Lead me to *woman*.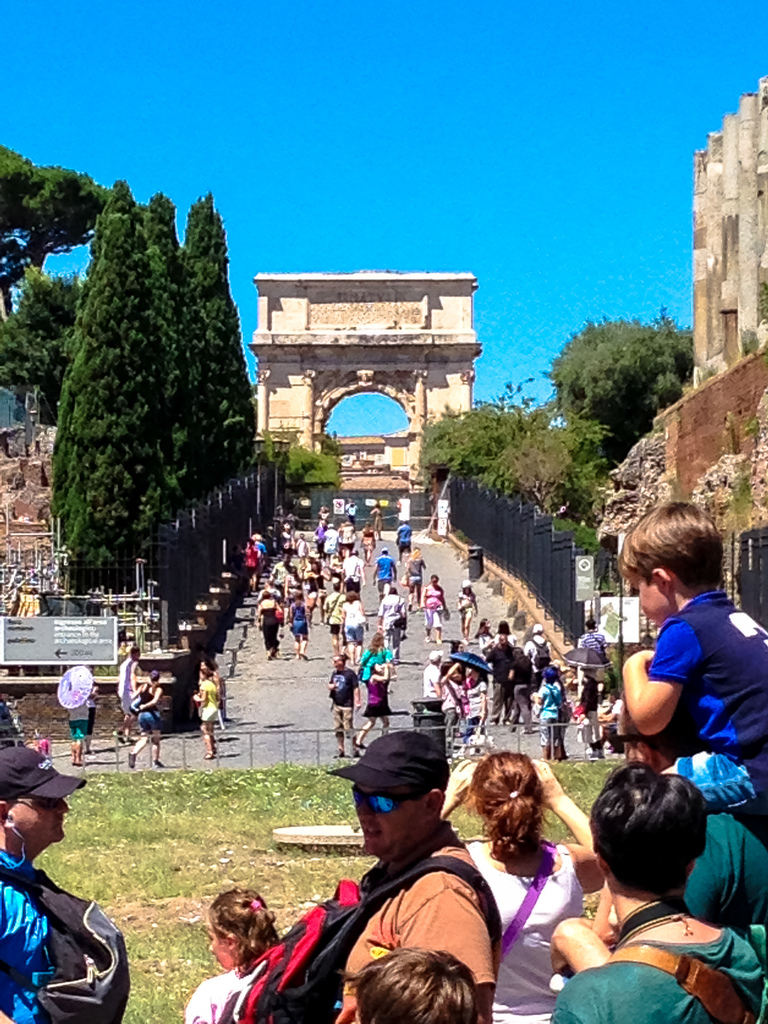
Lead to detection(442, 754, 606, 1023).
